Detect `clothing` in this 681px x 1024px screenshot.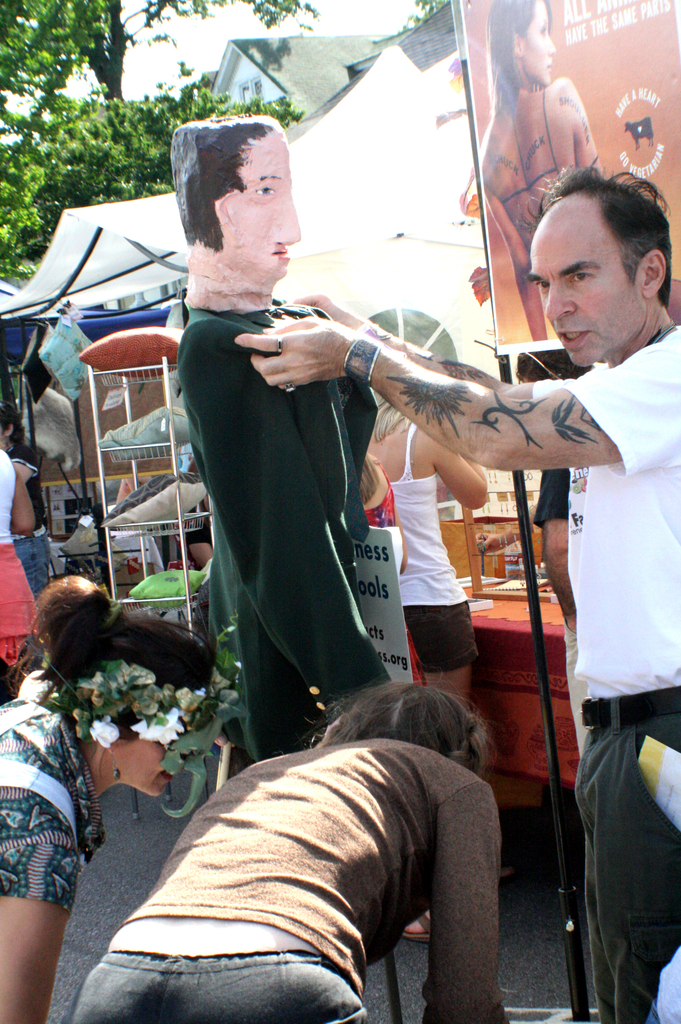
Detection: x1=555, y1=330, x2=680, y2=1023.
